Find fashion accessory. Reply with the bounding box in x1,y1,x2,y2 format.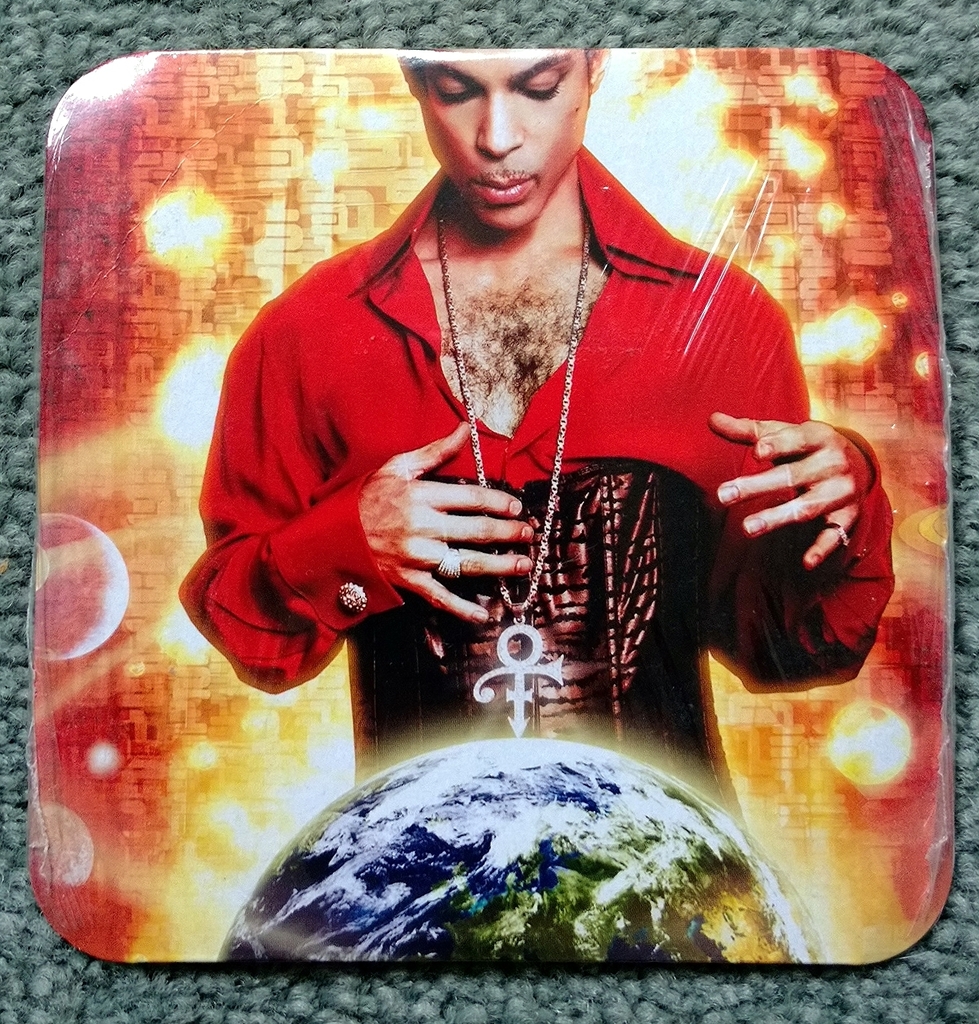
438,550,459,580.
